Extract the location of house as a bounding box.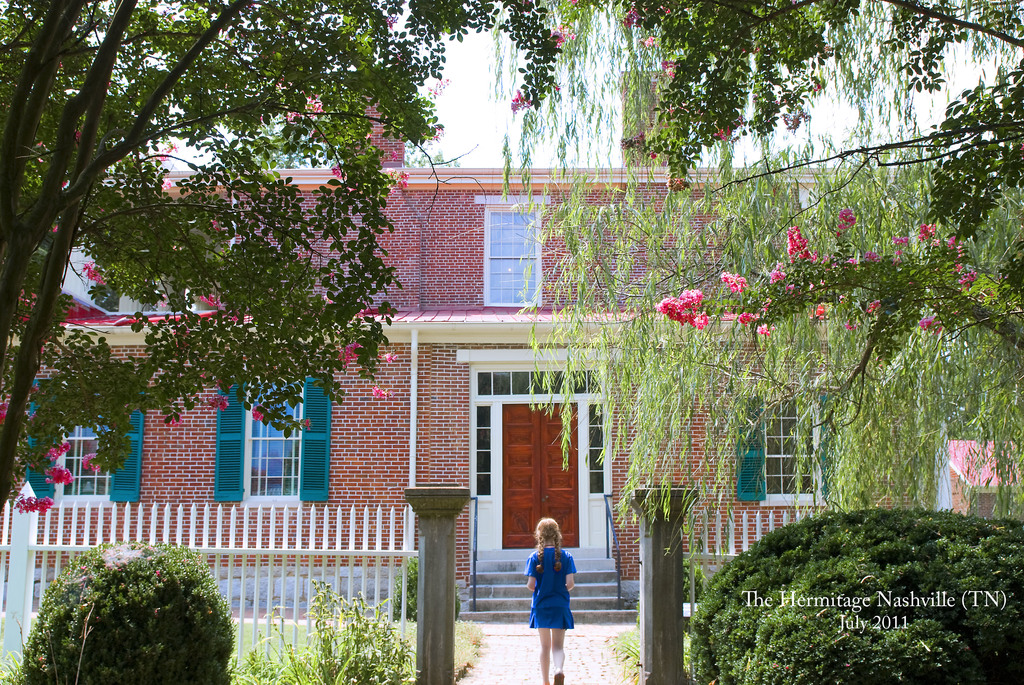
(x1=28, y1=21, x2=1007, y2=636).
